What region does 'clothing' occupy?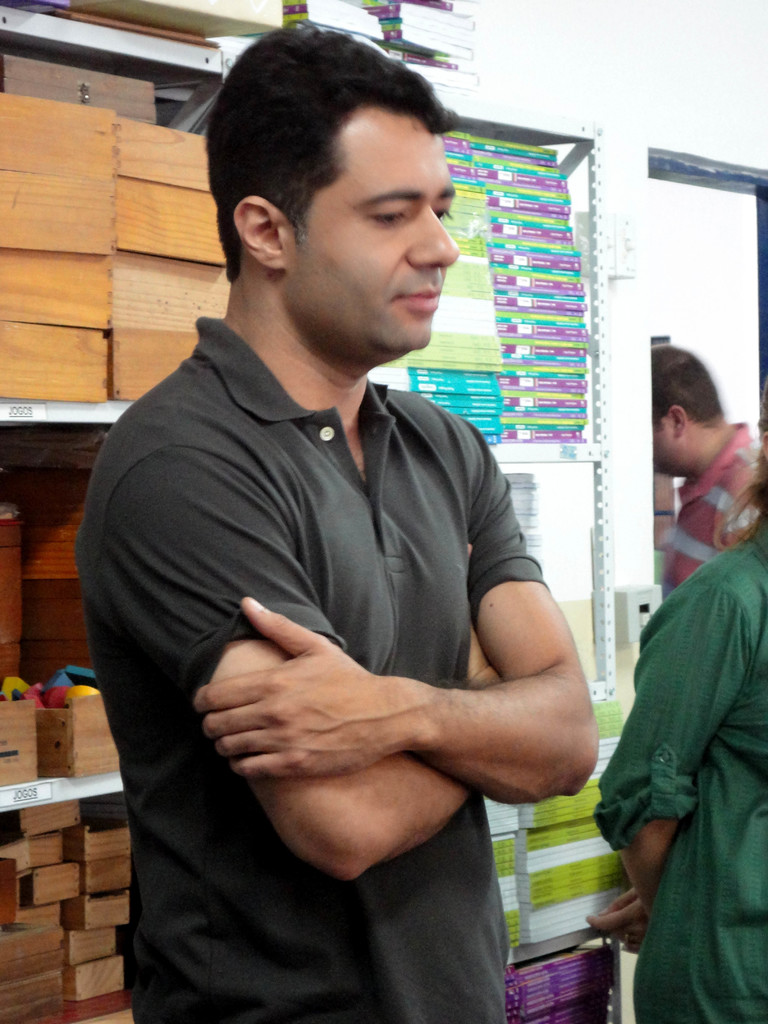
BBox(650, 433, 767, 593).
